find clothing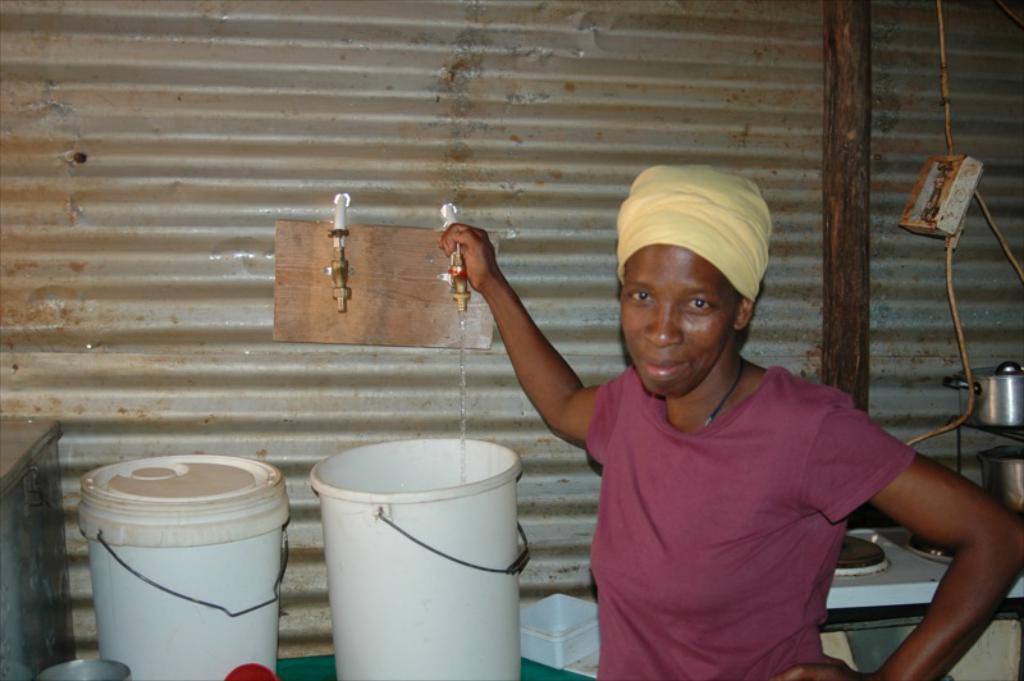
box=[585, 369, 911, 678]
